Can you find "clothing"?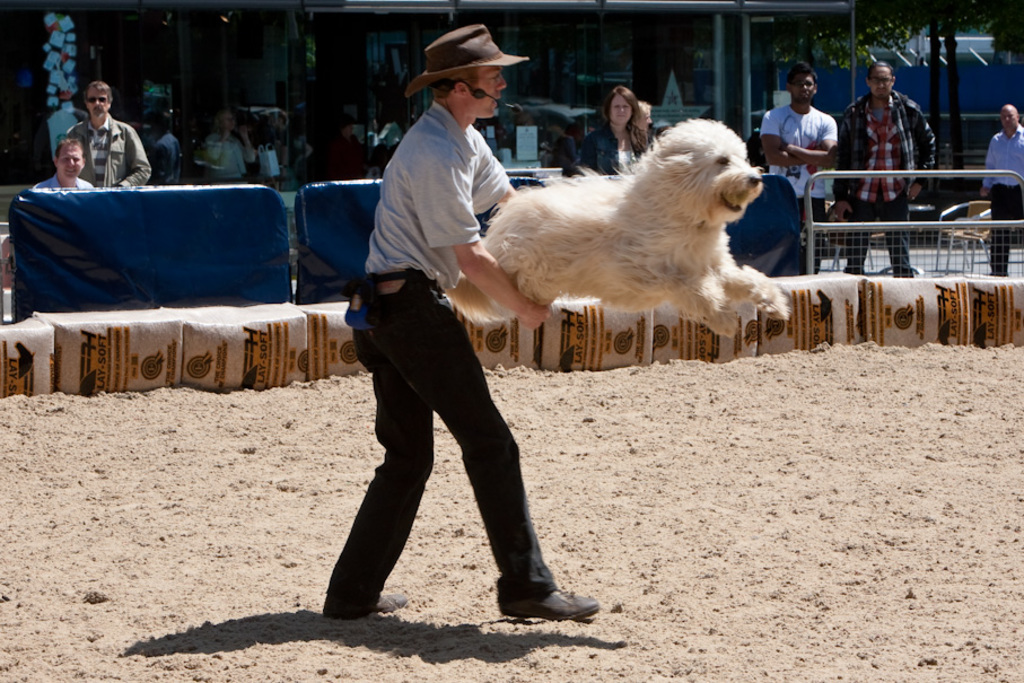
Yes, bounding box: [x1=155, y1=132, x2=180, y2=183].
